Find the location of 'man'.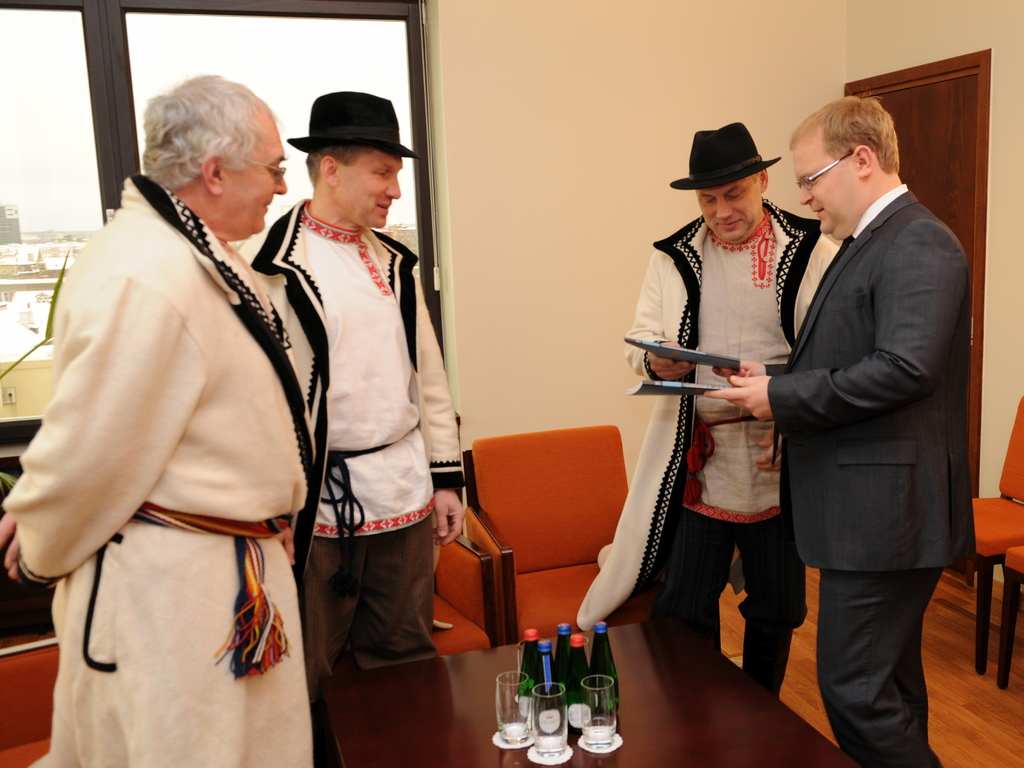
Location: [597, 118, 863, 707].
